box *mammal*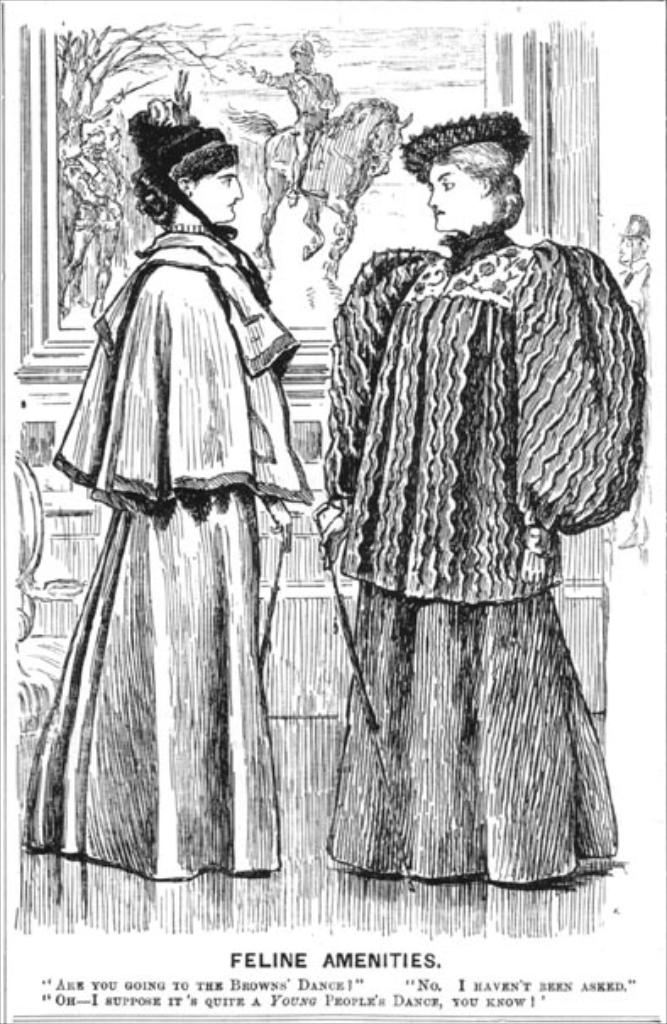
x1=242 y1=30 x2=340 y2=198
